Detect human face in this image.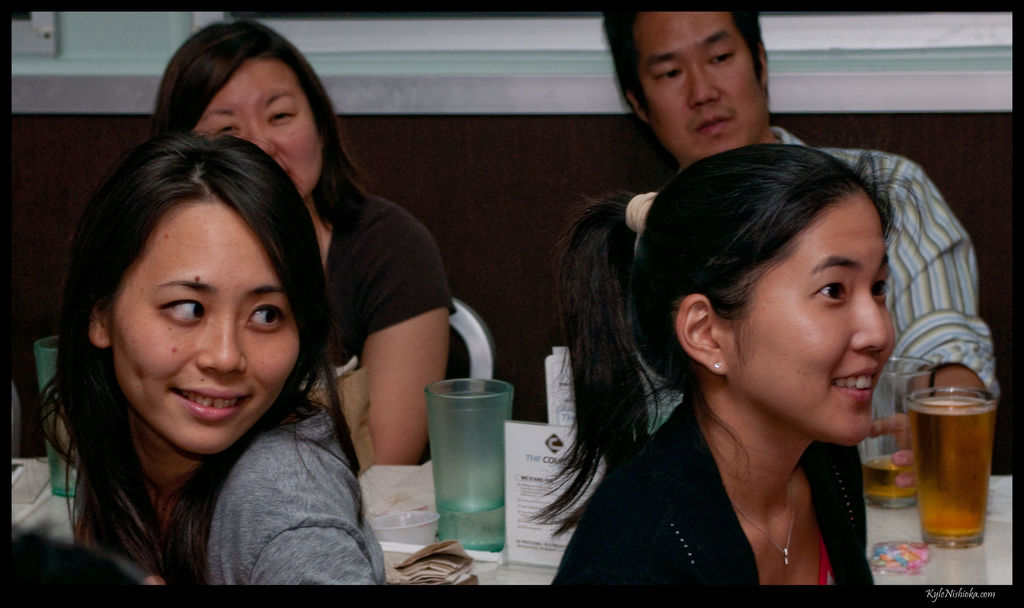
Detection: 195/58/320/195.
